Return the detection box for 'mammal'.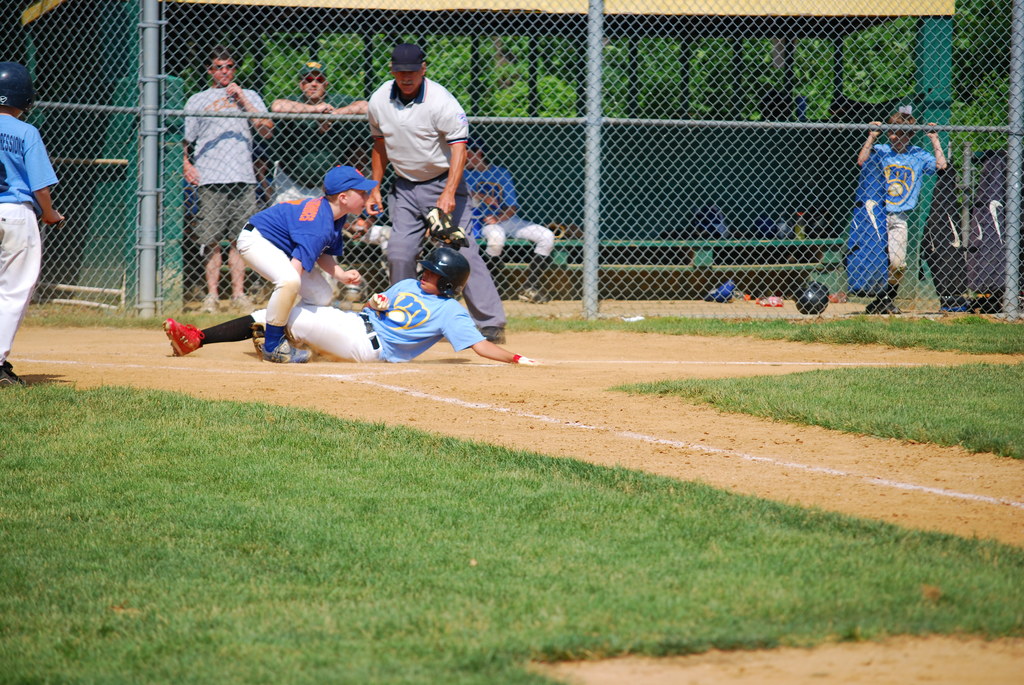
[365, 43, 506, 339].
